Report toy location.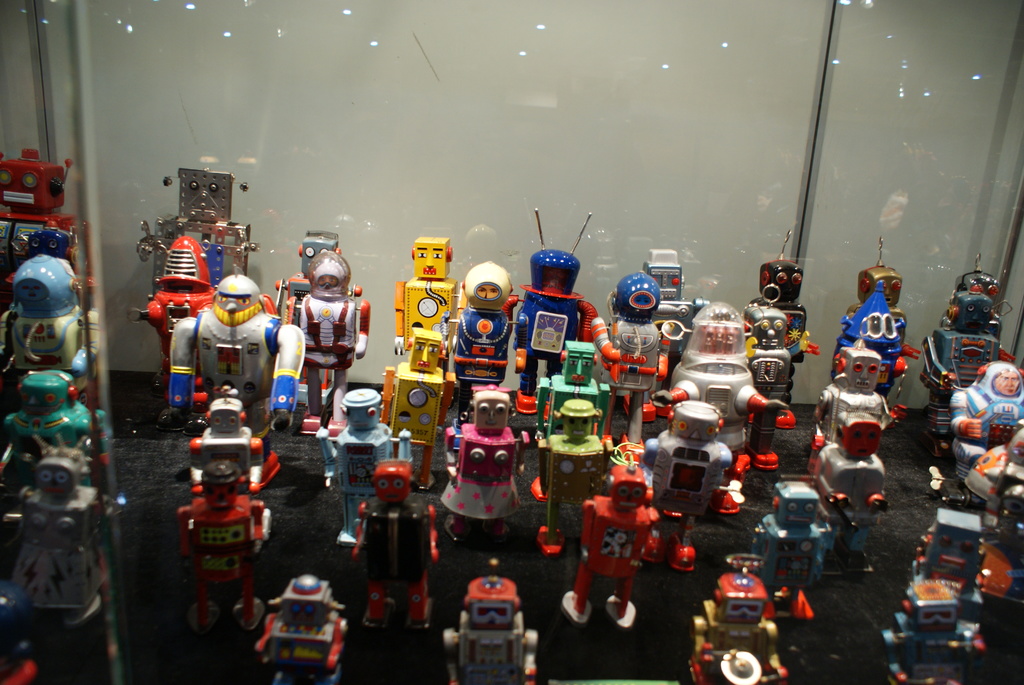
Report: bbox=[394, 236, 457, 353].
